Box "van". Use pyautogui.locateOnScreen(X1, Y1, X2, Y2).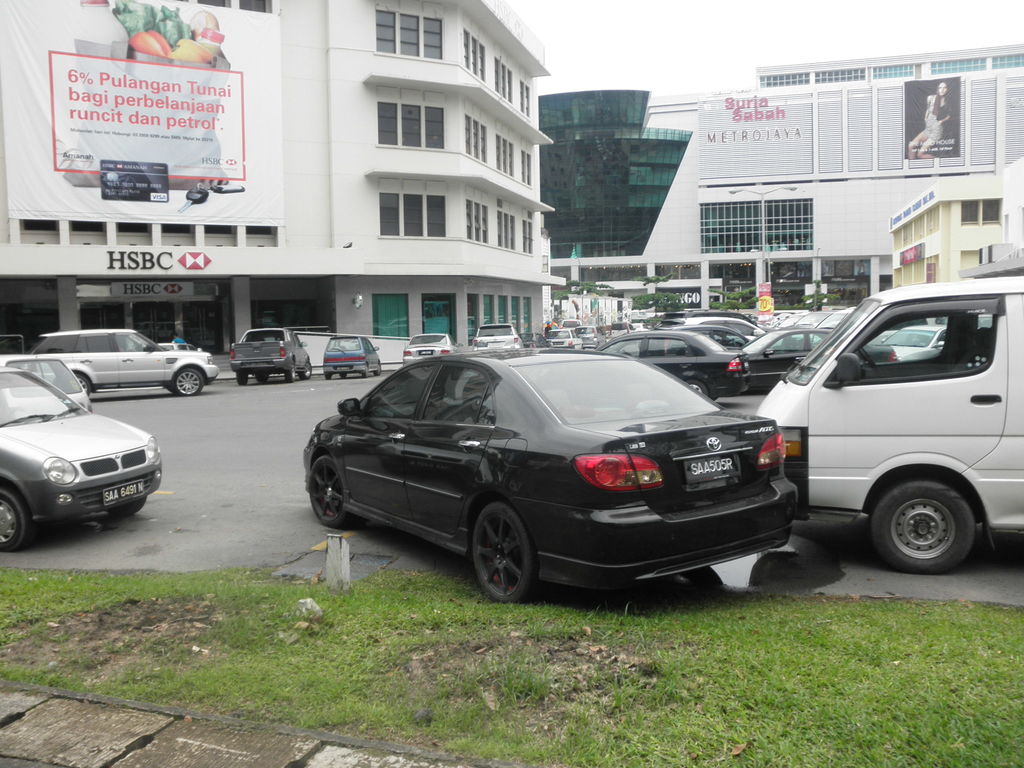
pyautogui.locateOnScreen(753, 273, 1023, 575).
